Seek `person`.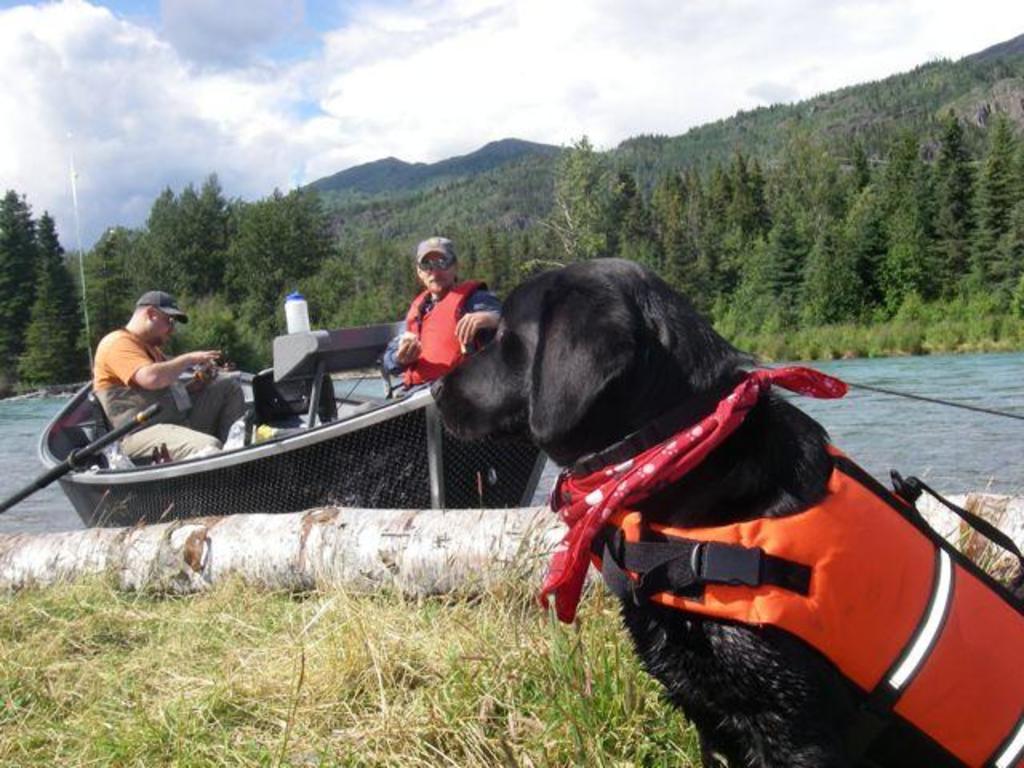
[77,286,206,472].
